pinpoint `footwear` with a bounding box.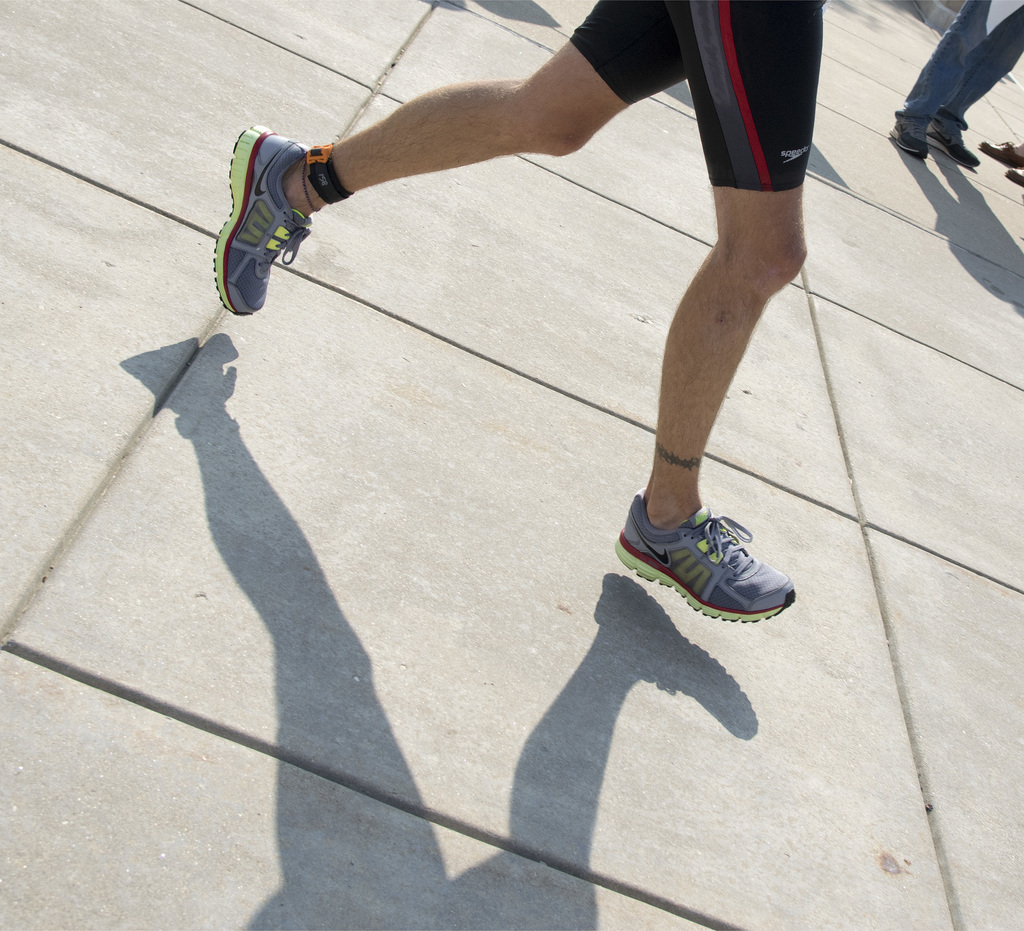
(925, 136, 988, 174).
